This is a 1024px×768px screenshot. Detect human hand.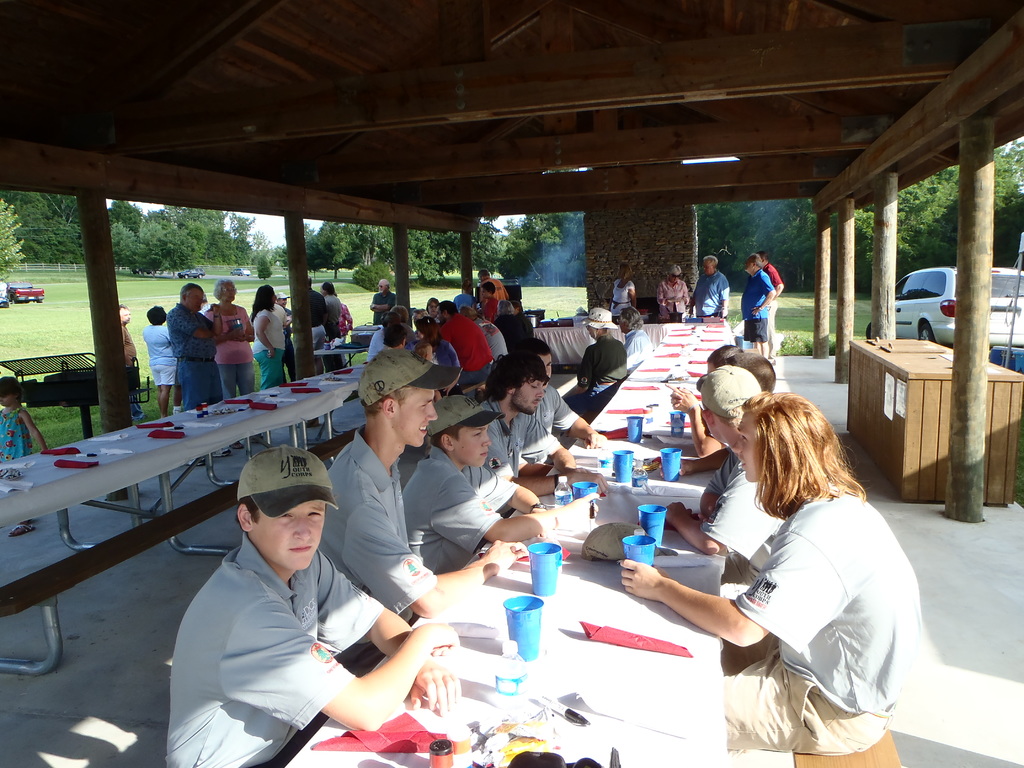
pyautogui.locateOnScreen(567, 471, 611, 499).
